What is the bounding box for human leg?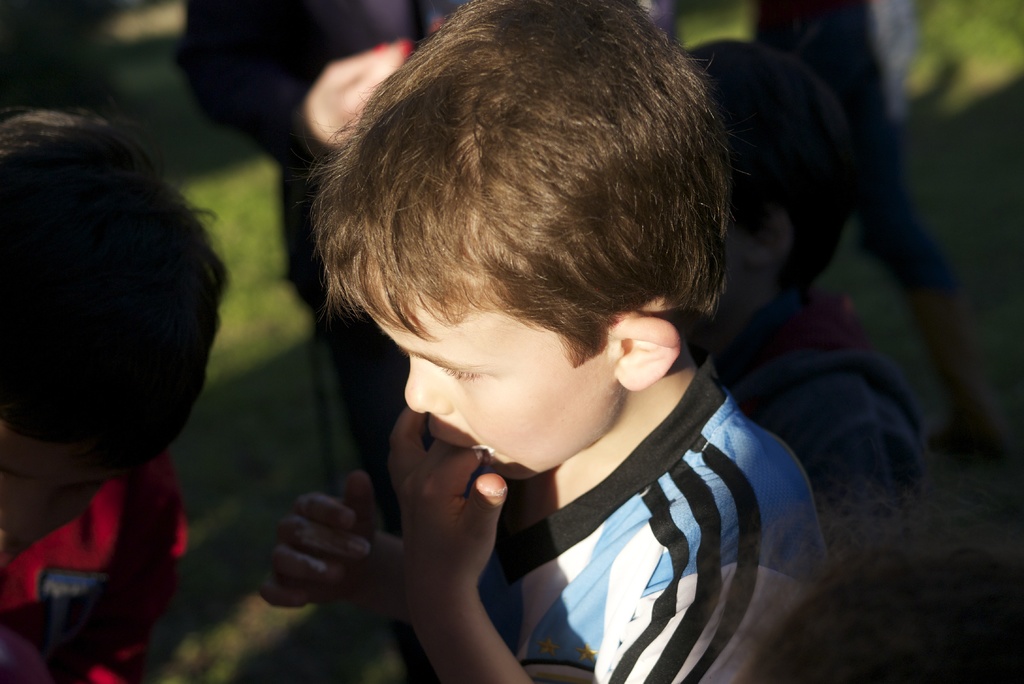
(281, 161, 406, 531).
